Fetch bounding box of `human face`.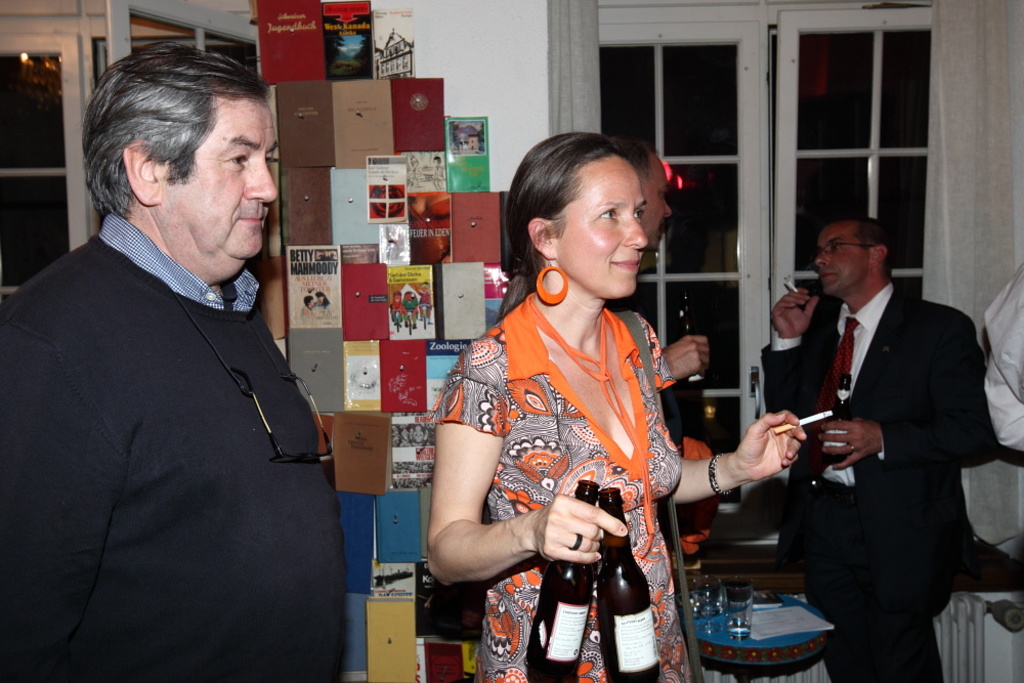
Bbox: region(808, 219, 866, 296).
